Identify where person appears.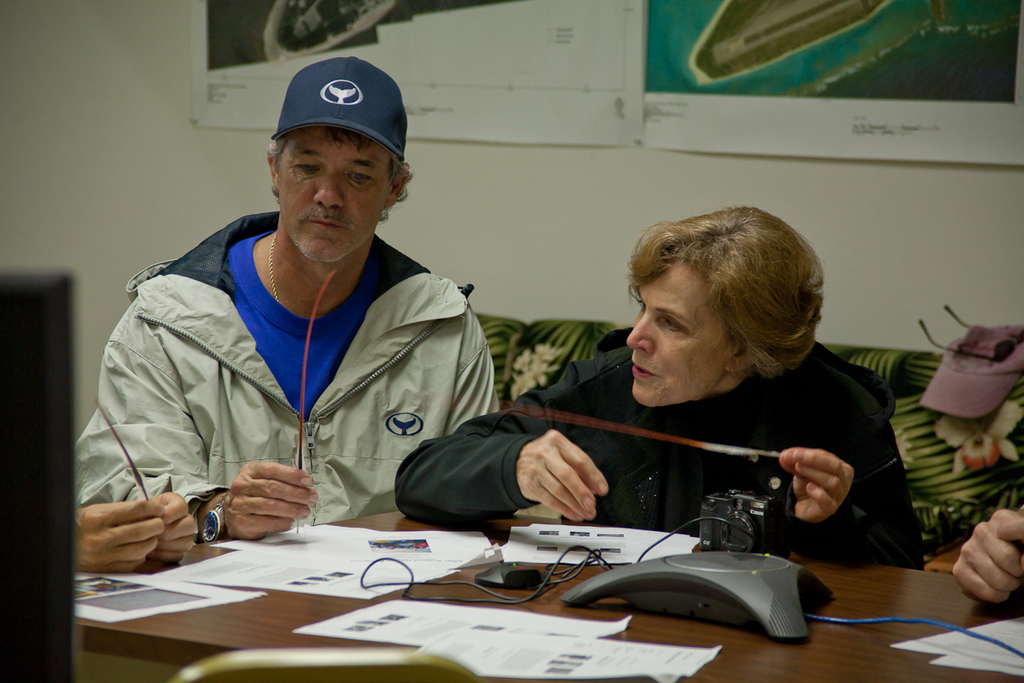
Appears at <region>384, 190, 928, 569</region>.
